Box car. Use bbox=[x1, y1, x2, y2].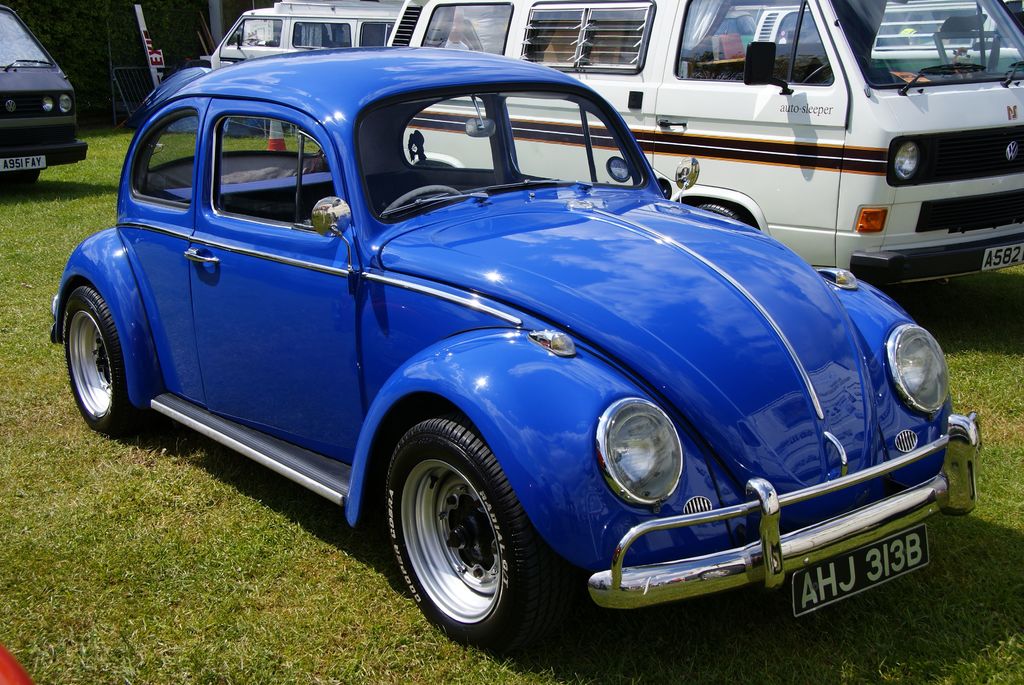
bbox=[388, 0, 1023, 306].
